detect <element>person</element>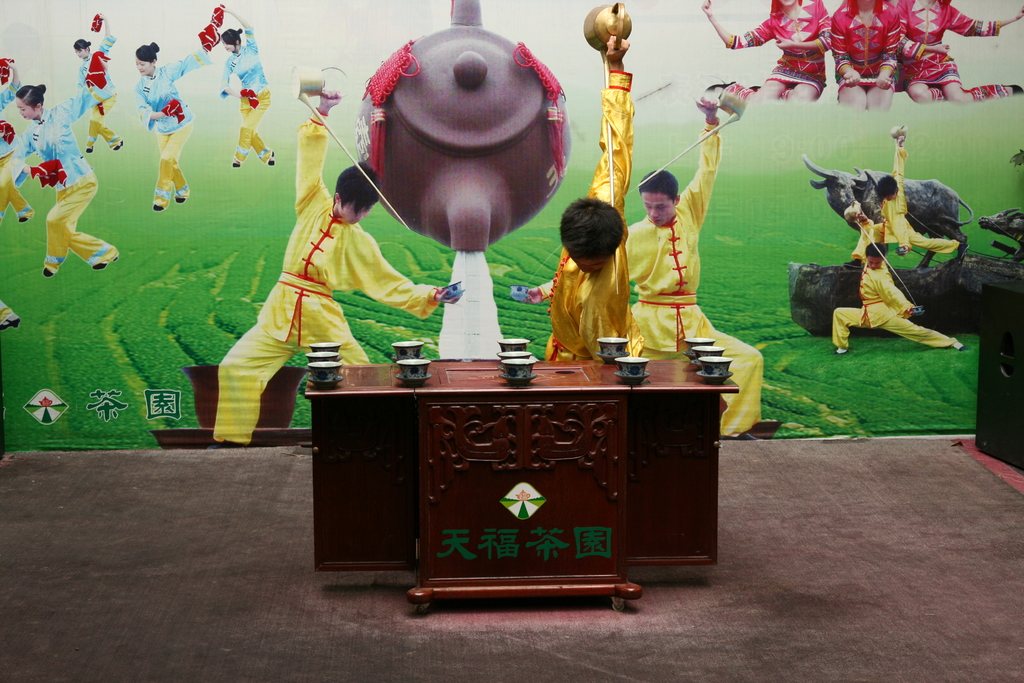
[12, 88, 116, 281]
